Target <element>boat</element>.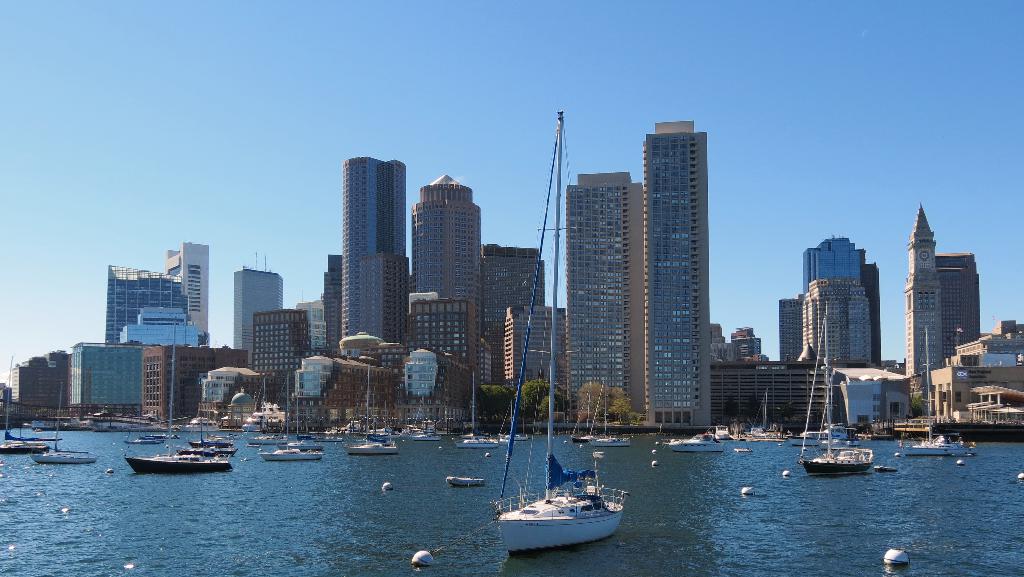
Target region: {"left": 799, "top": 415, "right": 886, "bottom": 480}.
